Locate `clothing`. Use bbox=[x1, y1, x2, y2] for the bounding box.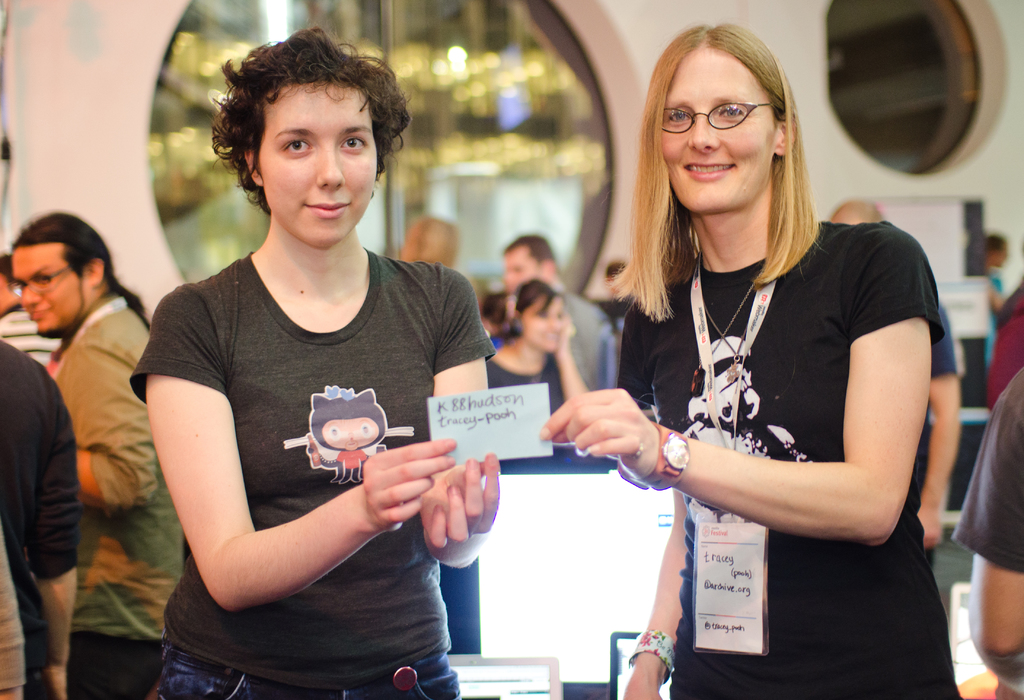
bbox=[49, 289, 194, 699].
